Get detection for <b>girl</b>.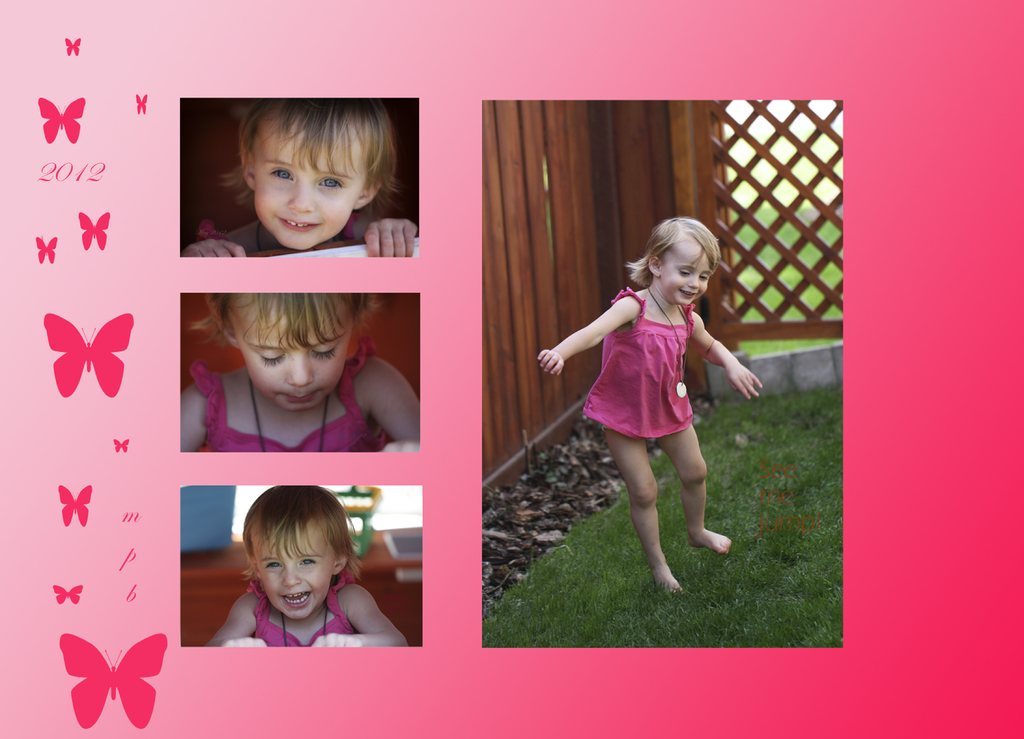
Detection: 177, 291, 419, 453.
